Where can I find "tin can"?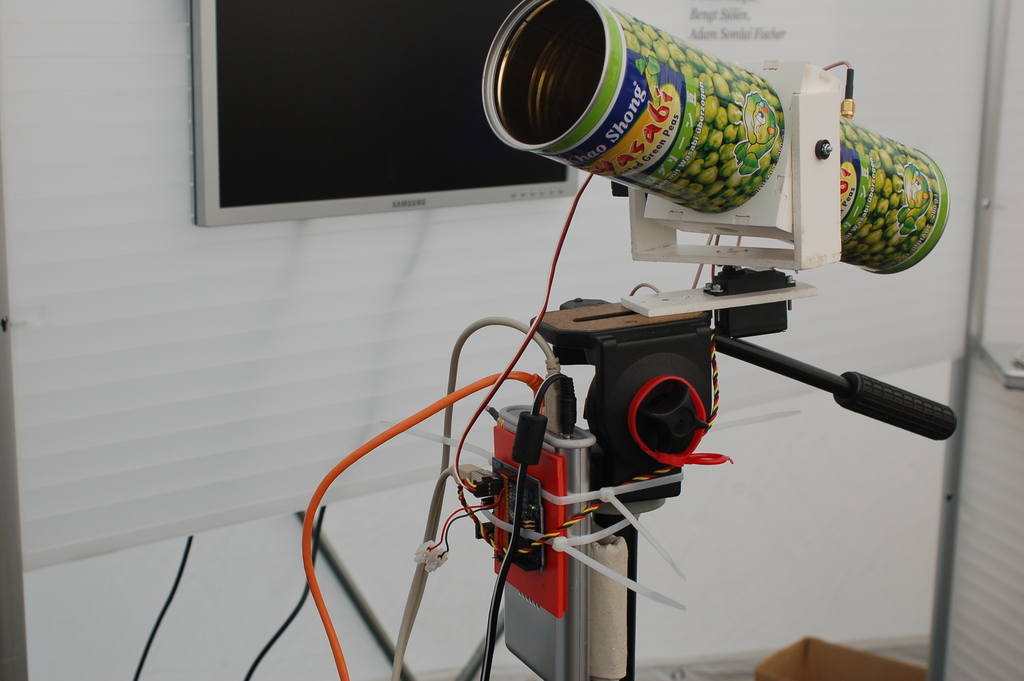
You can find it at 841, 119, 950, 275.
